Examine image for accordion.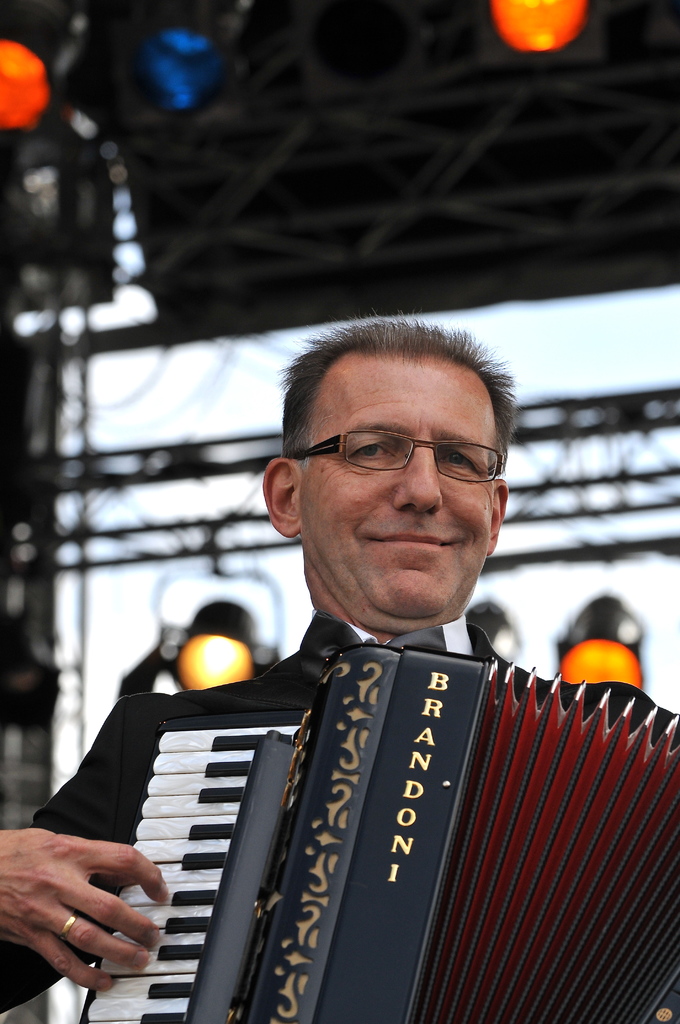
Examination result: bbox(73, 618, 679, 1001).
